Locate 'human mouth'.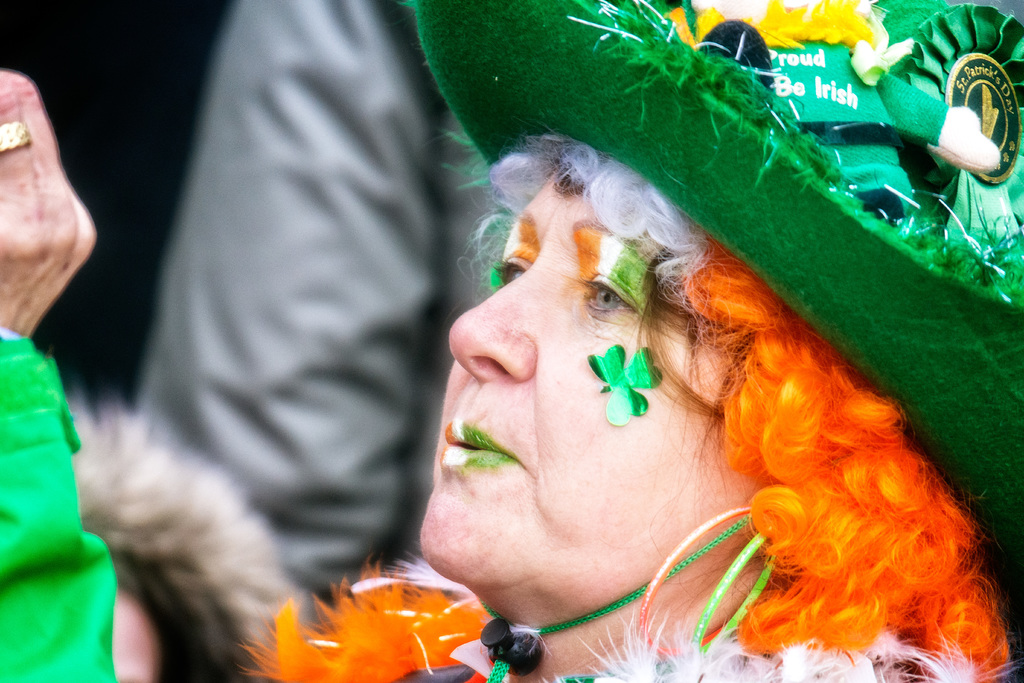
Bounding box: 434, 407, 522, 477.
